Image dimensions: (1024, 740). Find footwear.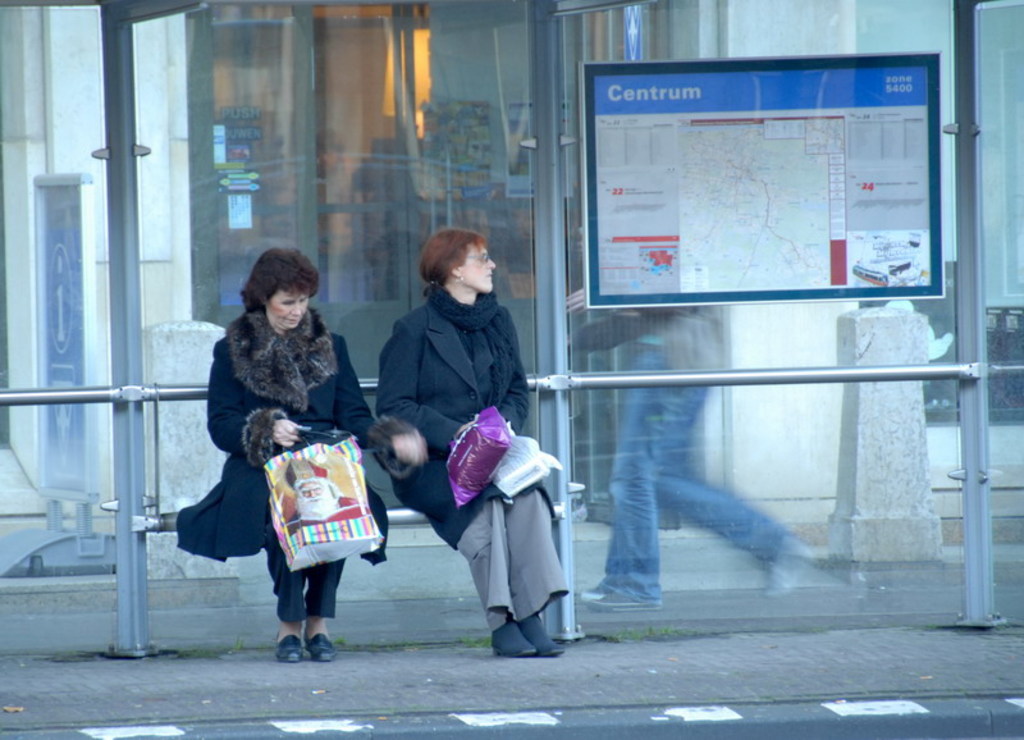
[492,618,526,658].
